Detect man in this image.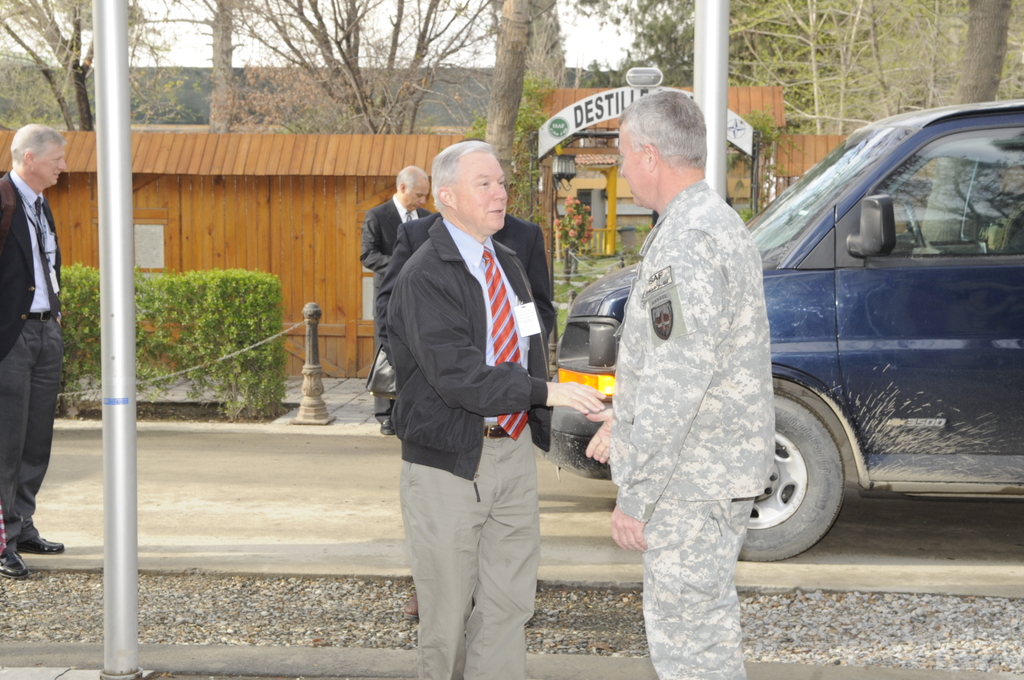
Detection: 360:161:431:369.
